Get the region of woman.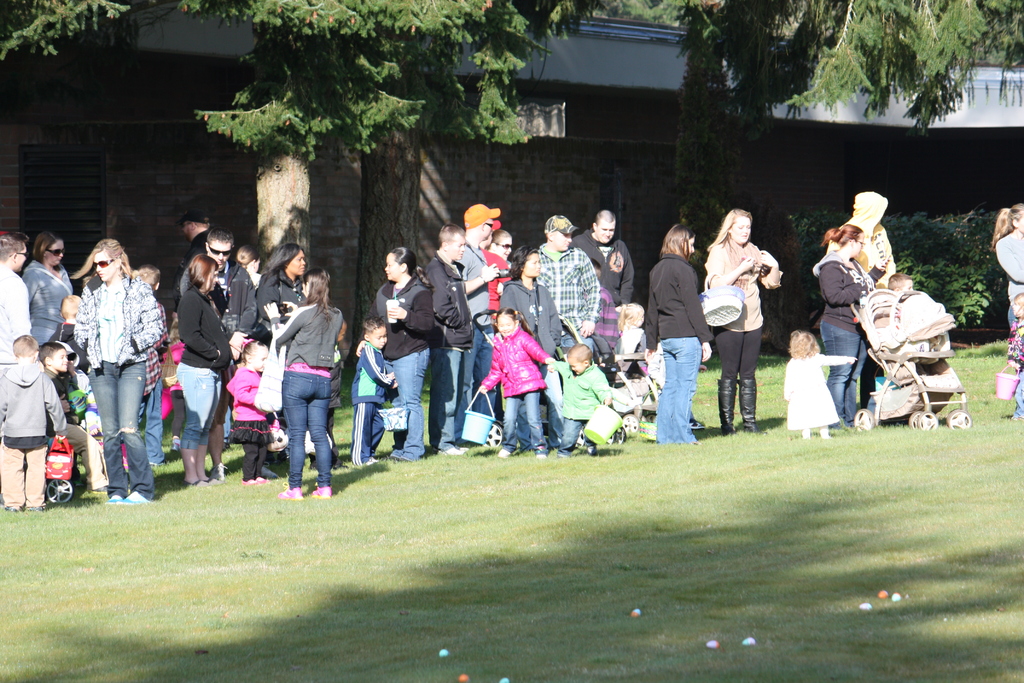
<region>709, 209, 793, 422</region>.
